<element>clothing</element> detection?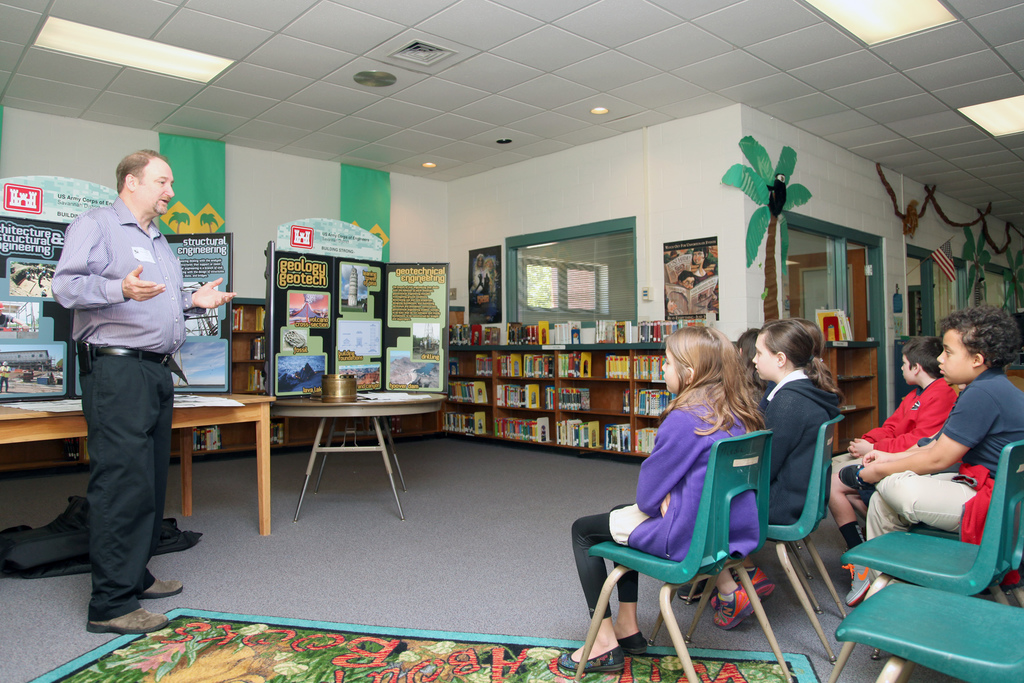
Rect(860, 378, 961, 488)
